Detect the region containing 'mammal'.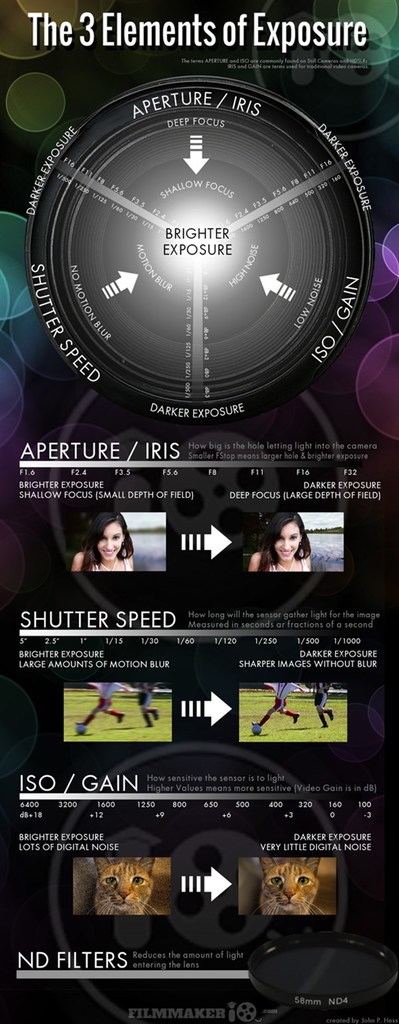
left=250, top=855, right=322, bottom=920.
